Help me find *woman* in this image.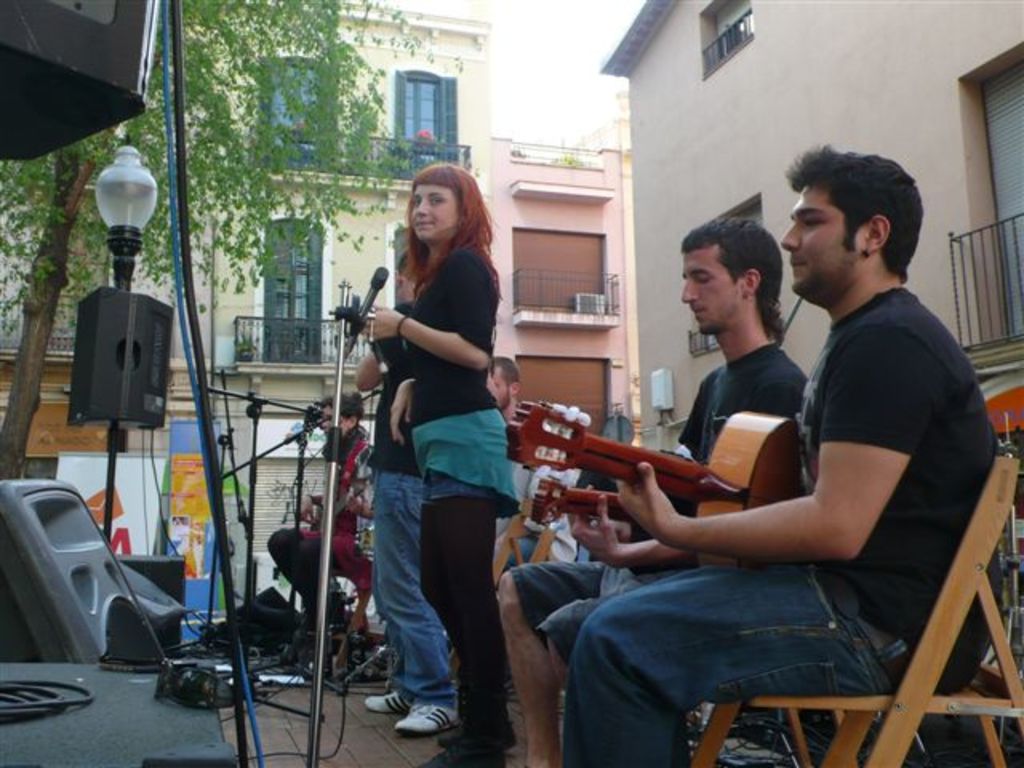
Found it: <box>346,152,528,734</box>.
